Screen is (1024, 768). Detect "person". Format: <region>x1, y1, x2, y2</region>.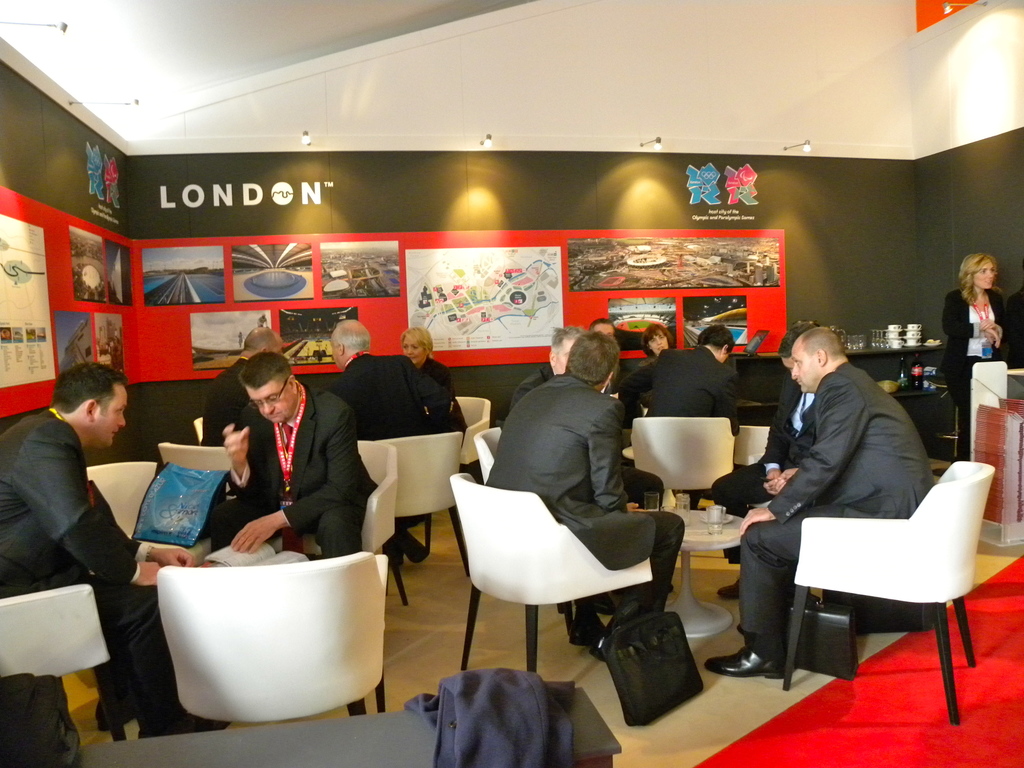
<region>327, 316, 426, 572</region>.
